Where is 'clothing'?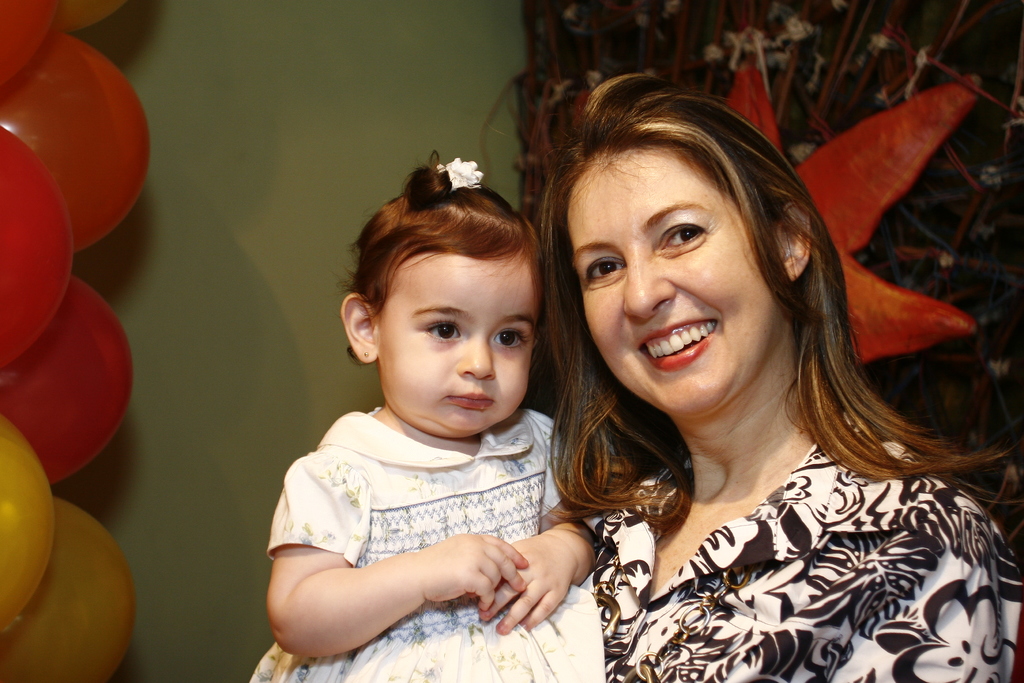
x1=248, y1=404, x2=611, y2=682.
